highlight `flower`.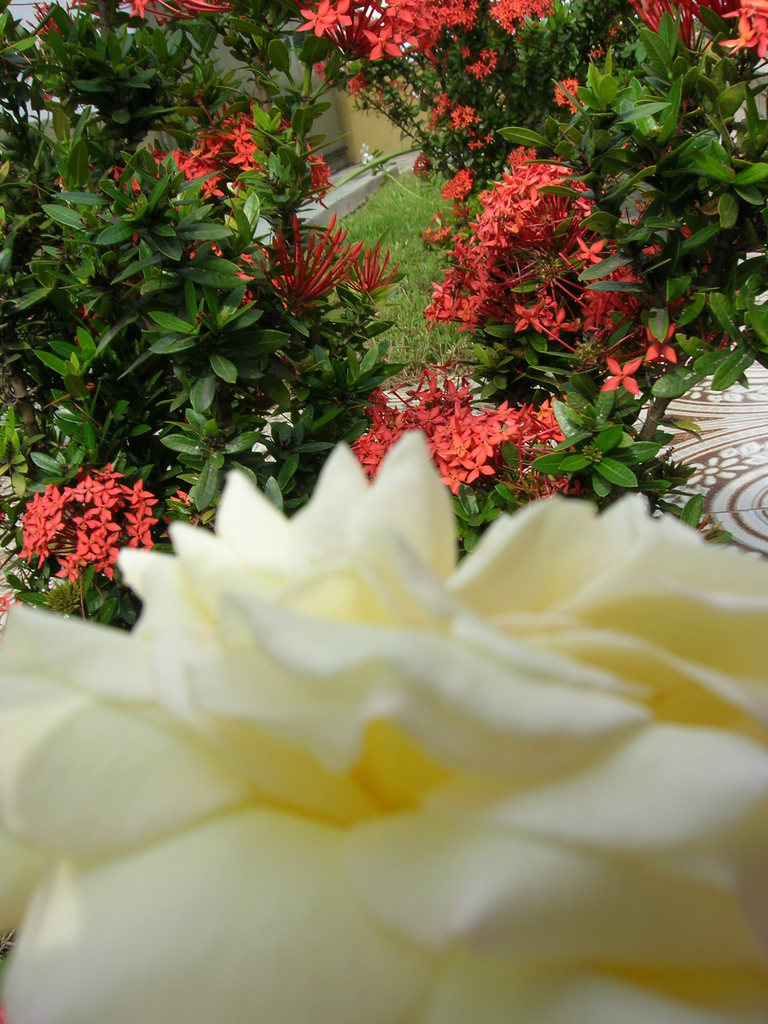
Highlighted region: 555:79:579:113.
